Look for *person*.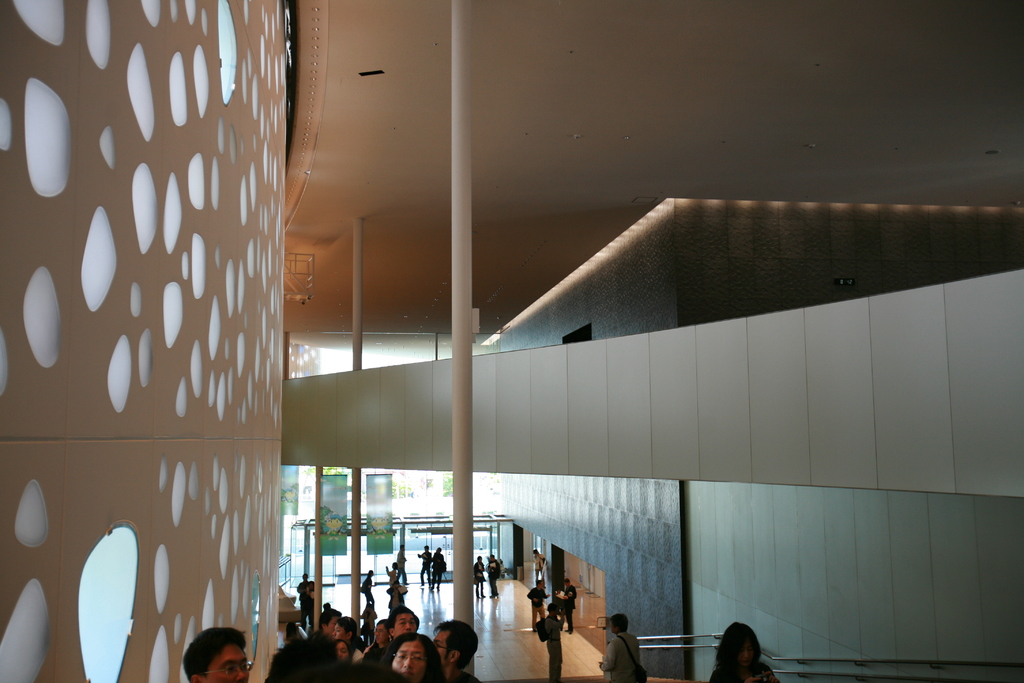
Found: (593,611,643,682).
